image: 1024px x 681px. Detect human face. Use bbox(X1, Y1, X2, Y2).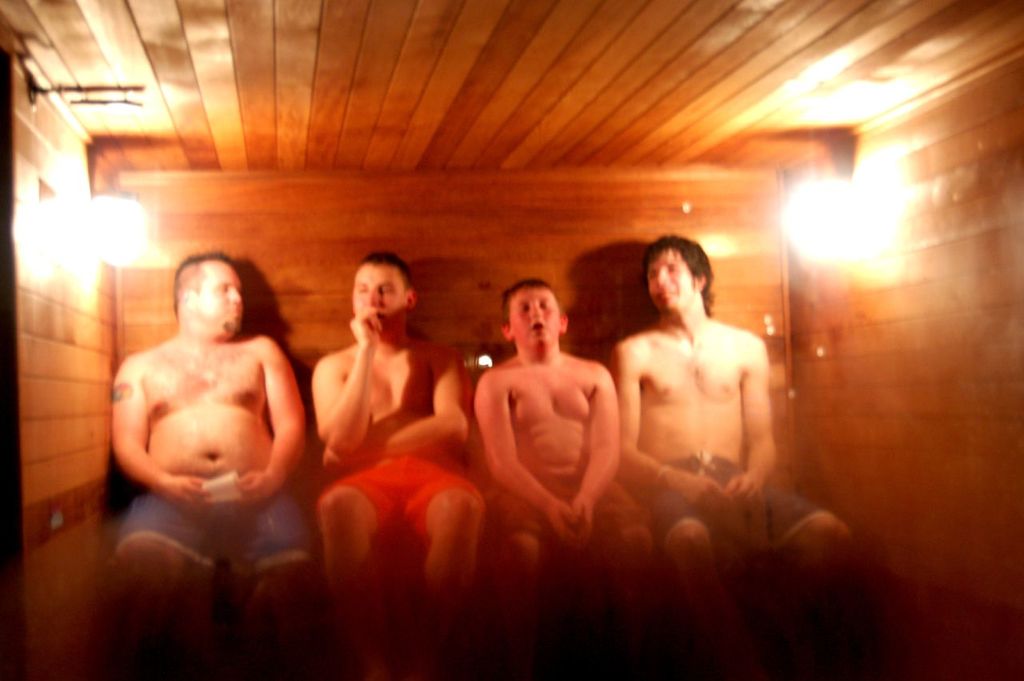
bbox(510, 286, 558, 344).
